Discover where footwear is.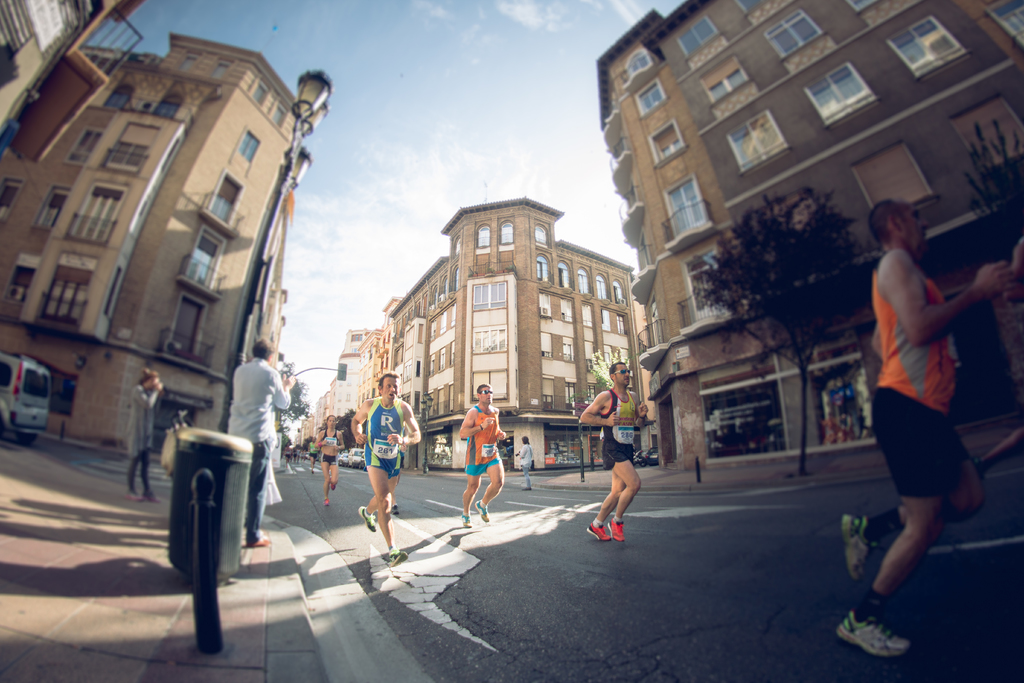
Discovered at 390,547,407,567.
